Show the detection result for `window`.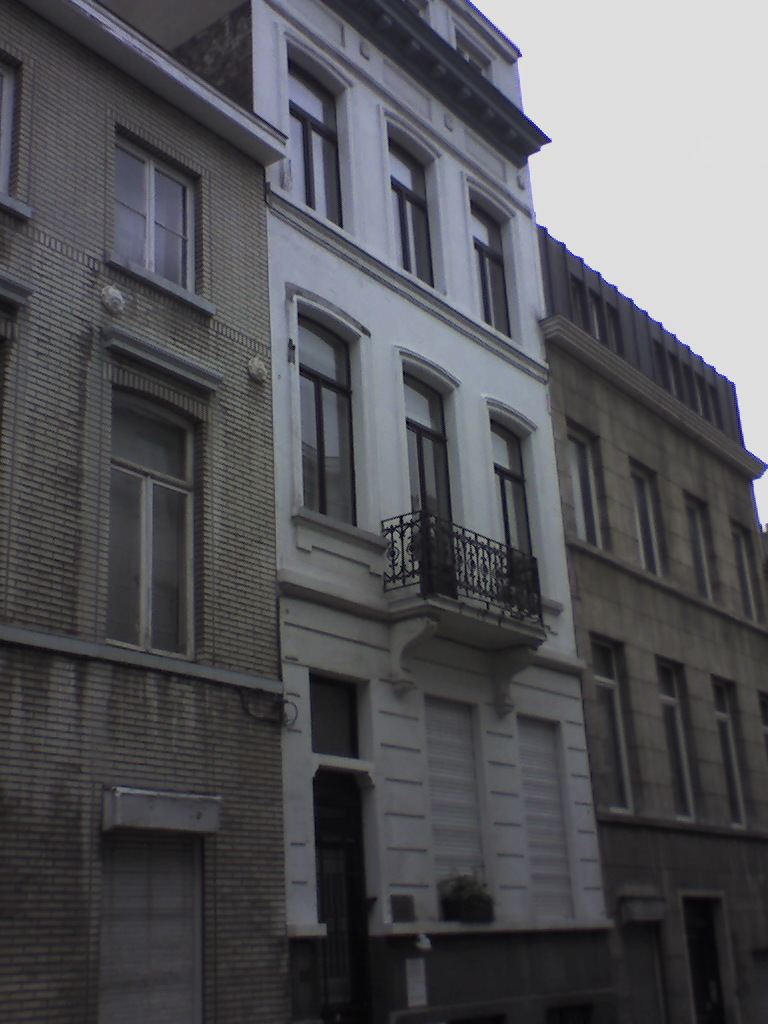
[left=630, top=459, right=671, bottom=581].
